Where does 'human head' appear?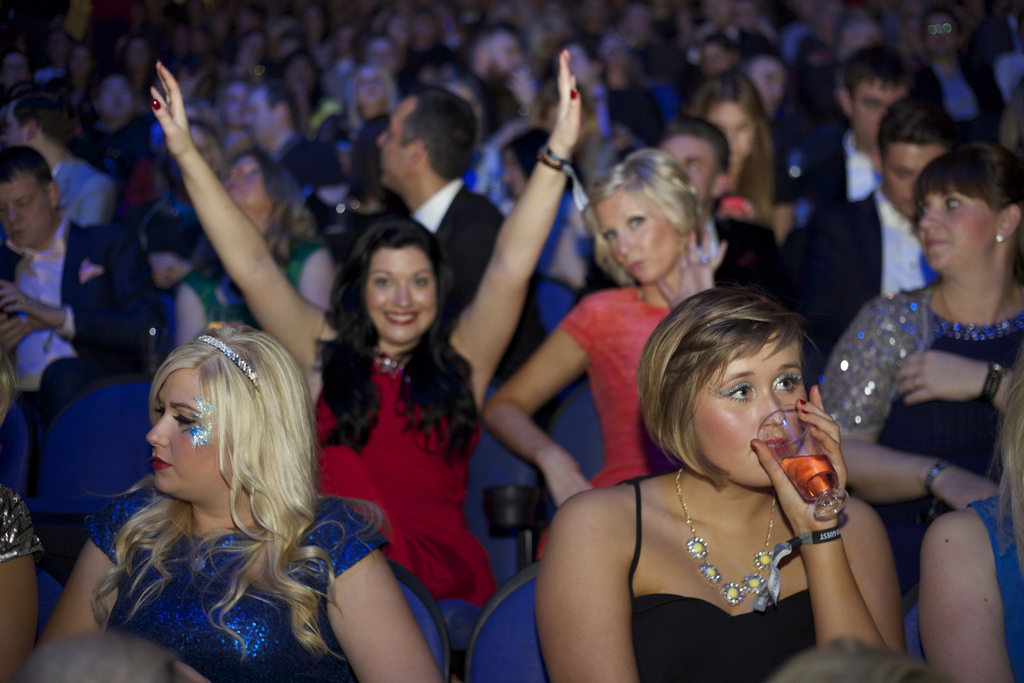
Appears at BBox(594, 151, 696, 286).
